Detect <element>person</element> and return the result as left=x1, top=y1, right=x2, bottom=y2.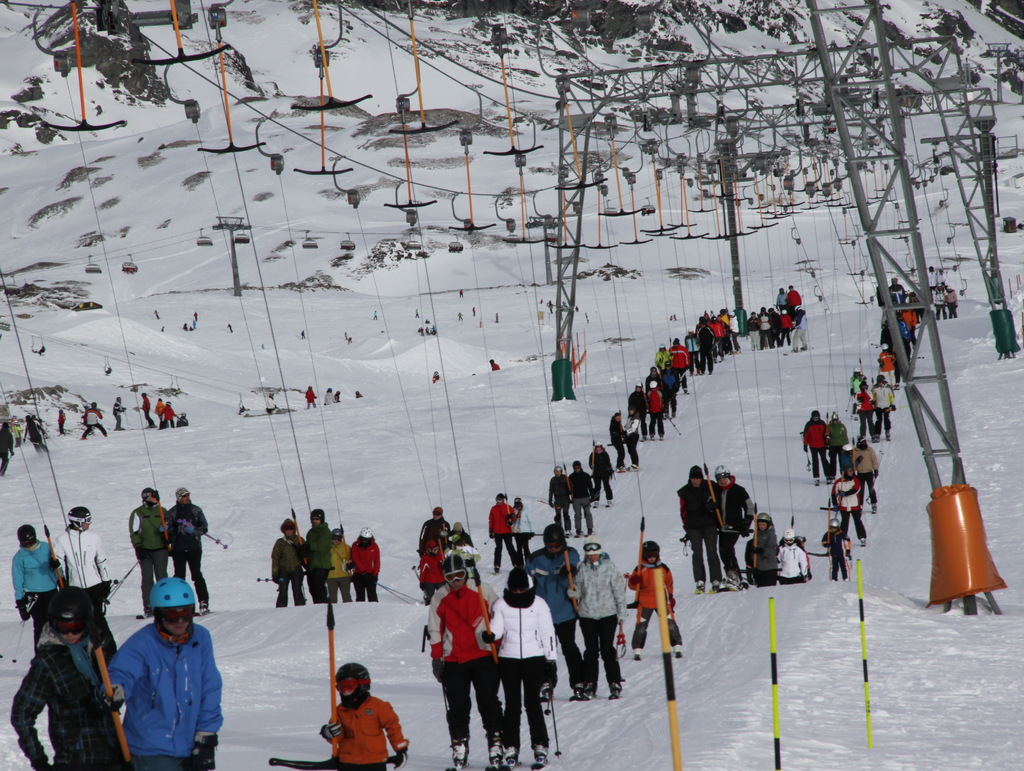
left=79, top=398, right=106, bottom=437.
